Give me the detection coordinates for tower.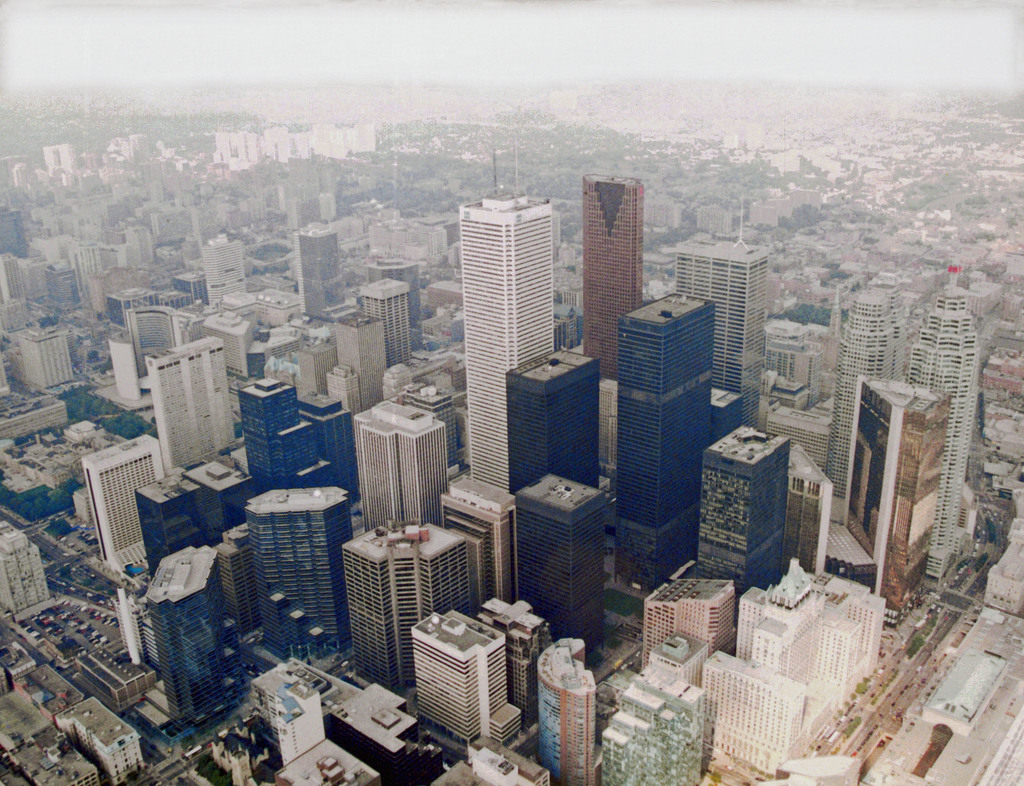
{"left": 77, "top": 433, "right": 165, "bottom": 582}.
